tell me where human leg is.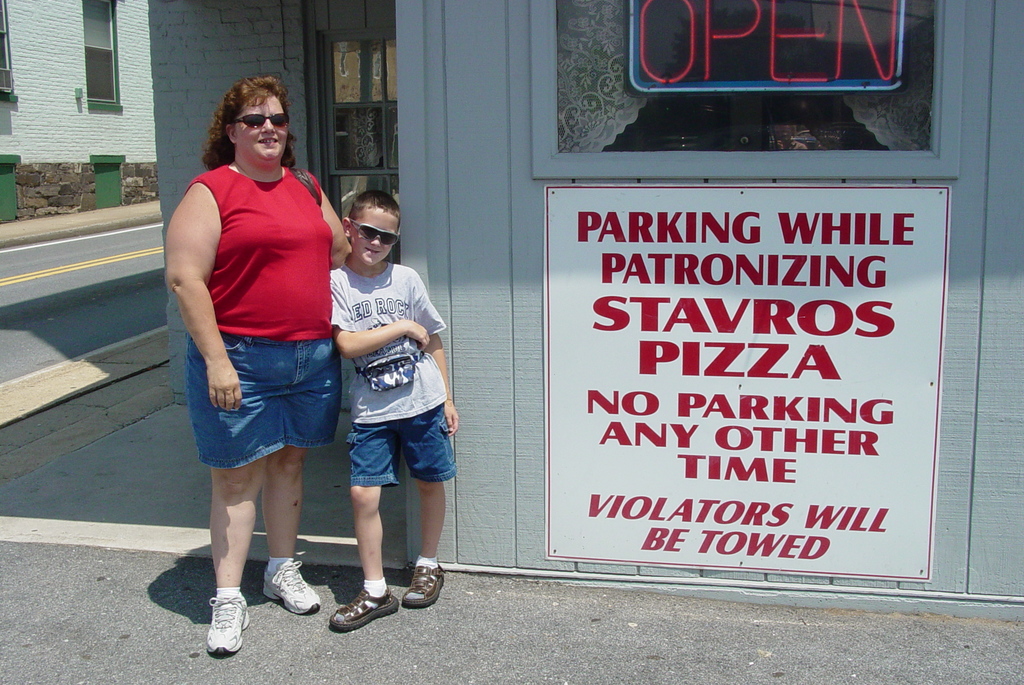
human leg is at [left=265, top=449, right=323, bottom=617].
